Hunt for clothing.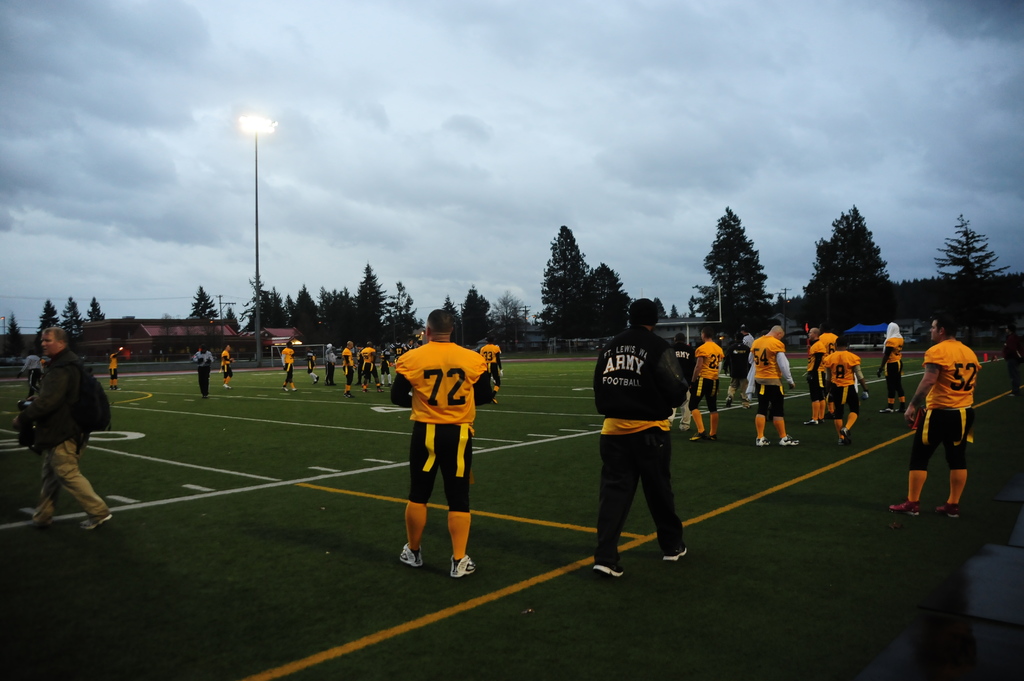
Hunted down at 20, 352, 46, 398.
